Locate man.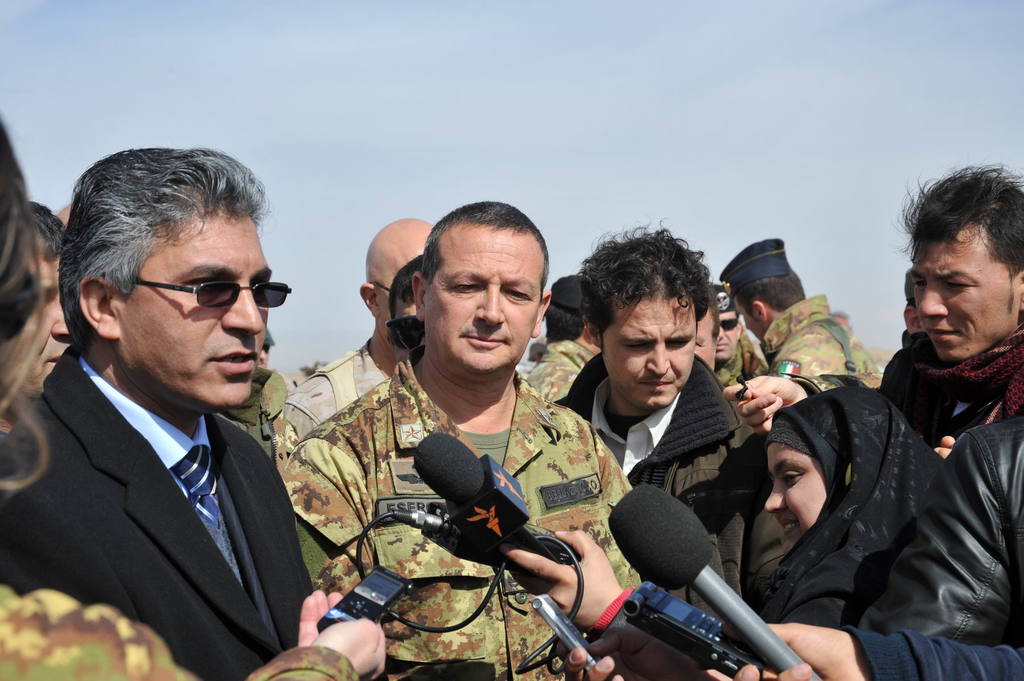
Bounding box: {"x1": 280, "y1": 203, "x2": 643, "y2": 680}.
